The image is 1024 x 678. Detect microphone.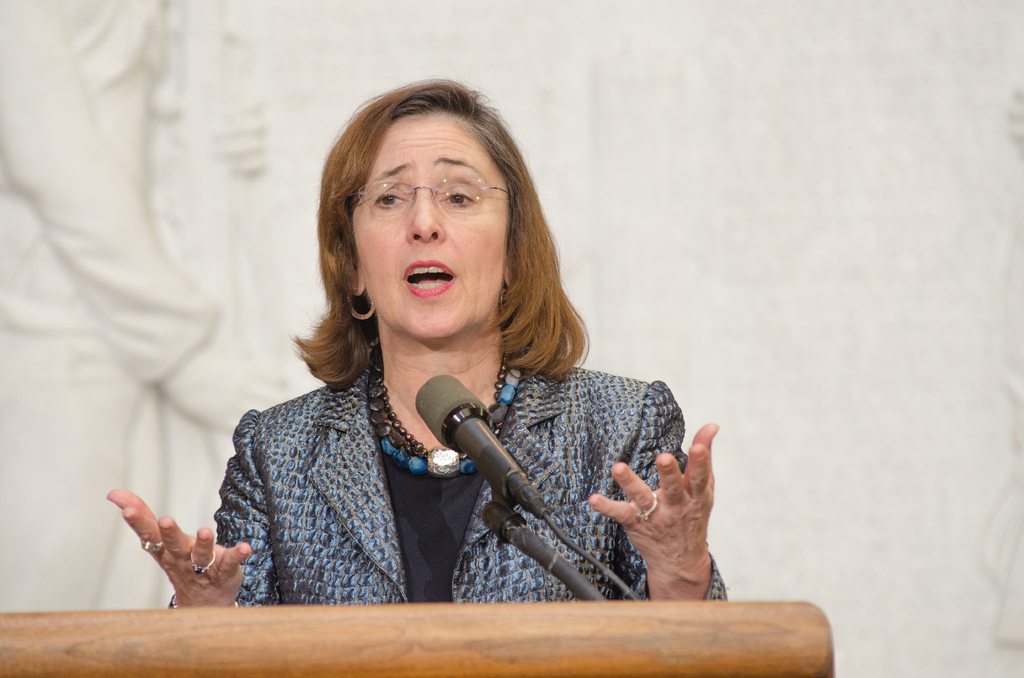
Detection: rect(476, 490, 614, 608).
